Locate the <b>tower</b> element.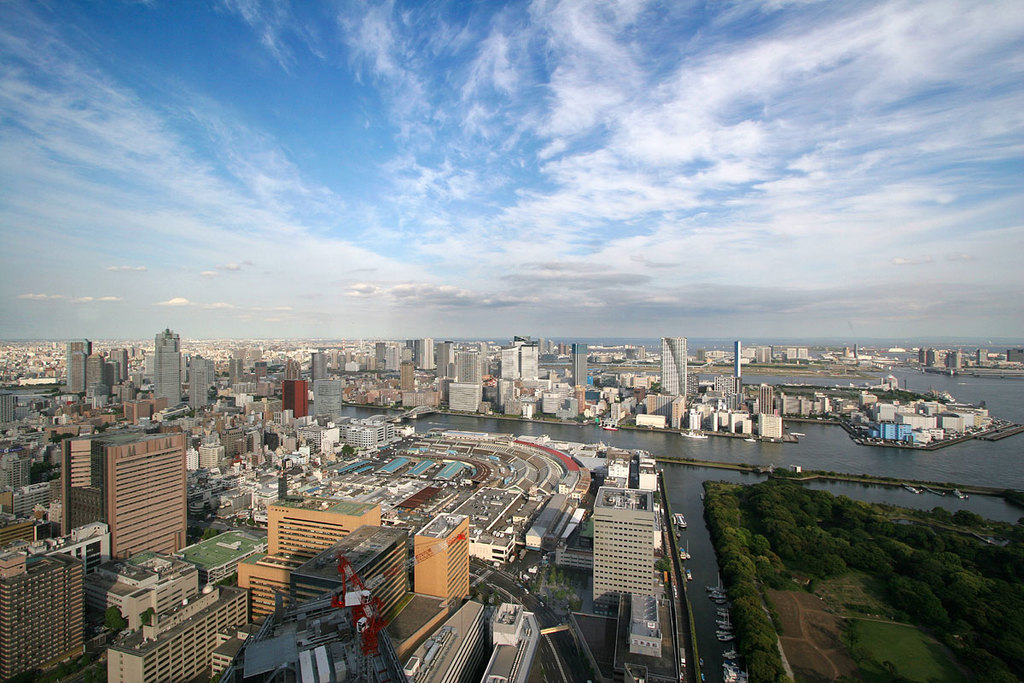
Element bbox: <bbox>539, 338, 543, 355</bbox>.
